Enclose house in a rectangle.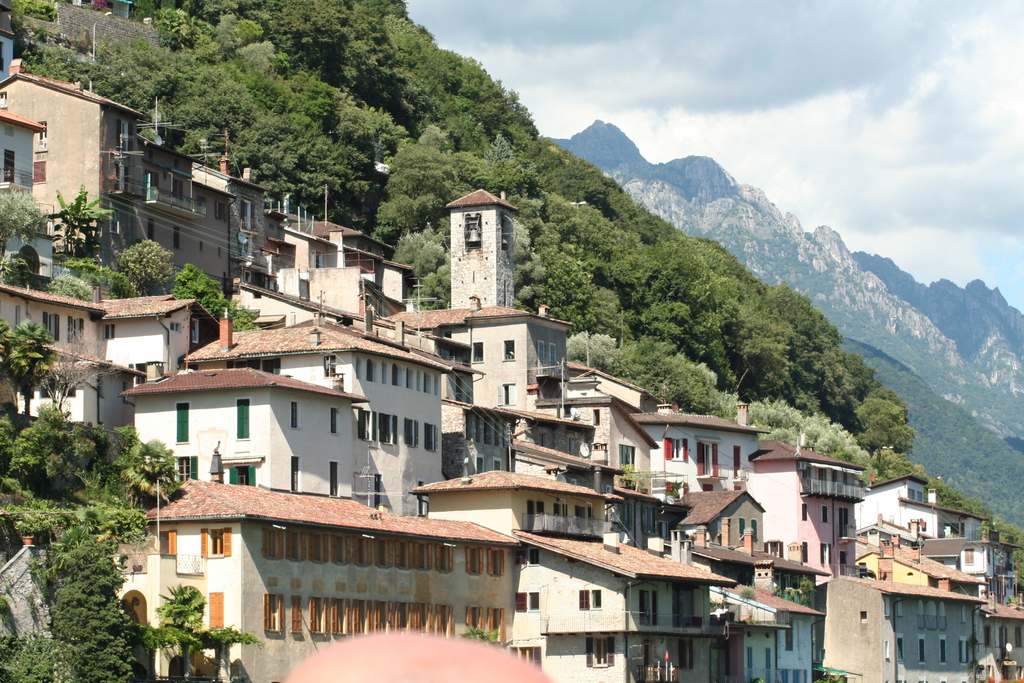
l=269, t=213, r=420, b=323.
